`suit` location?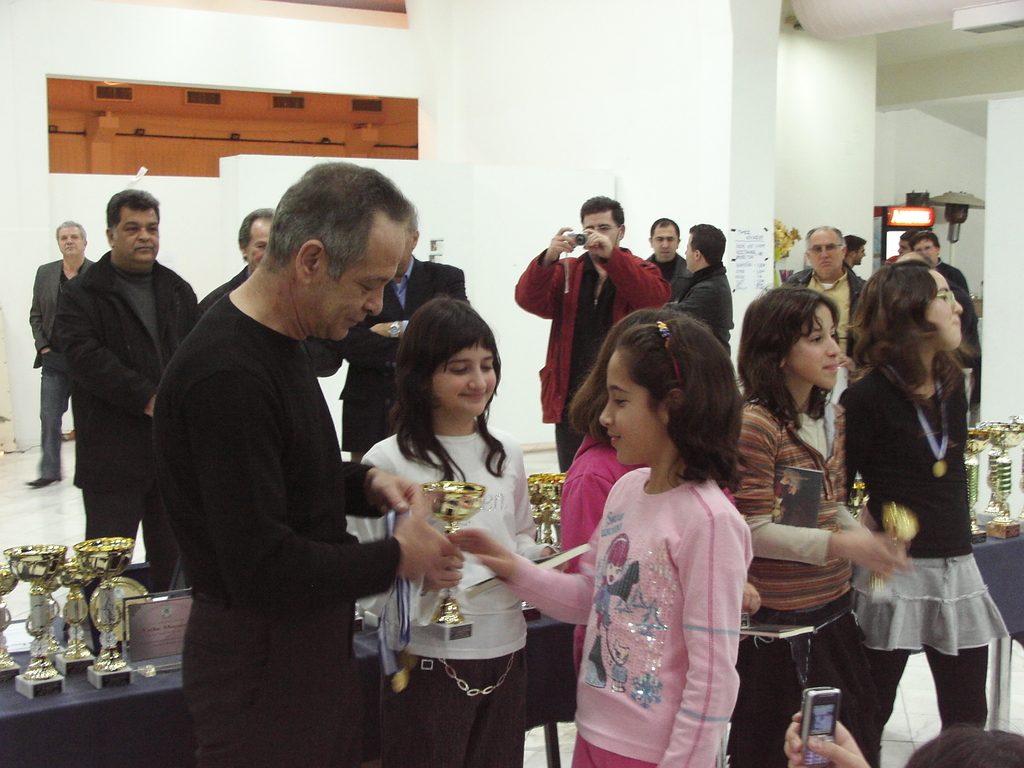
rect(327, 253, 475, 458)
